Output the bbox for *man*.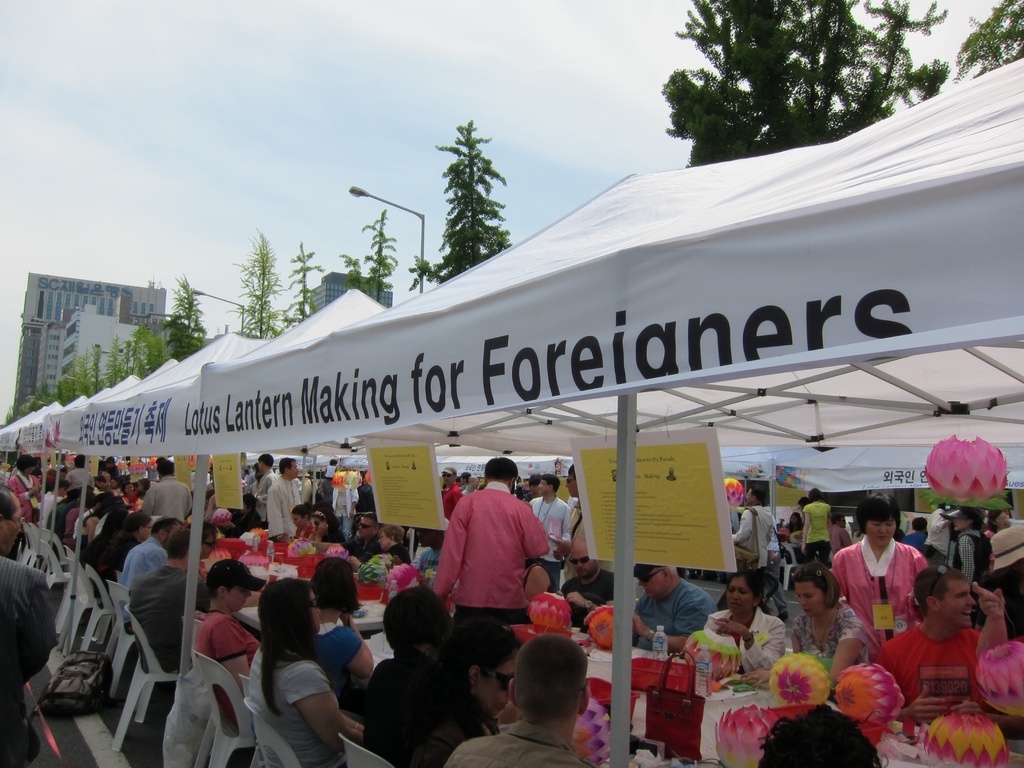
crop(565, 458, 586, 554).
